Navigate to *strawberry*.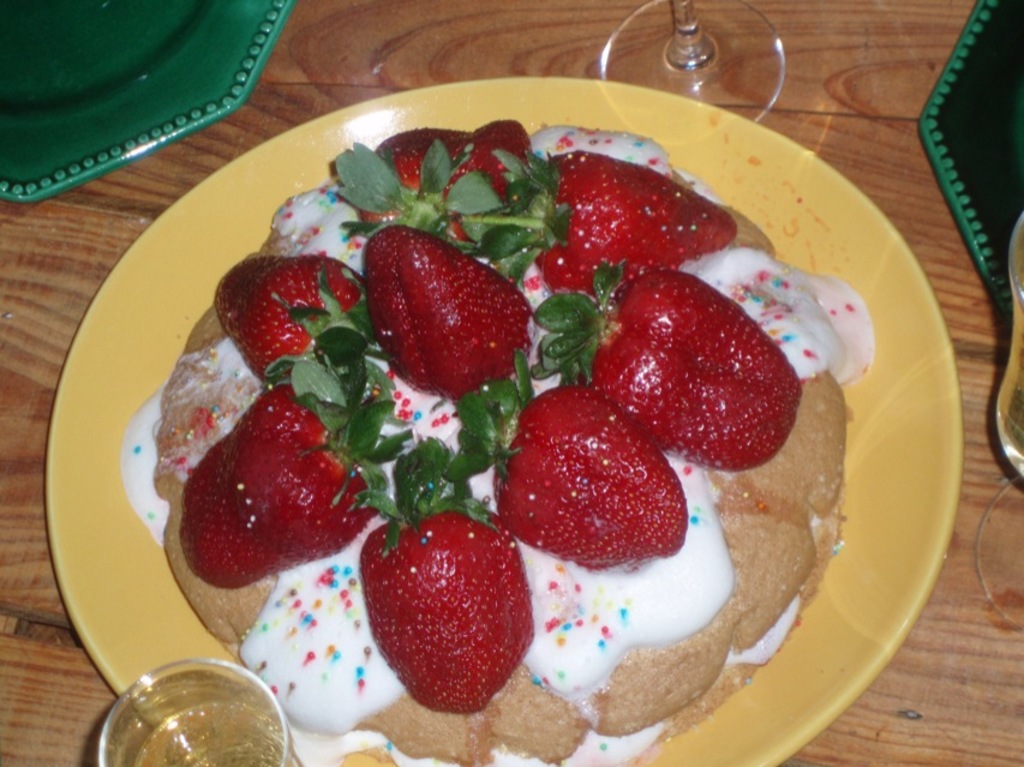
Navigation target: {"left": 519, "top": 158, "right": 736, "bottom": 310}.
